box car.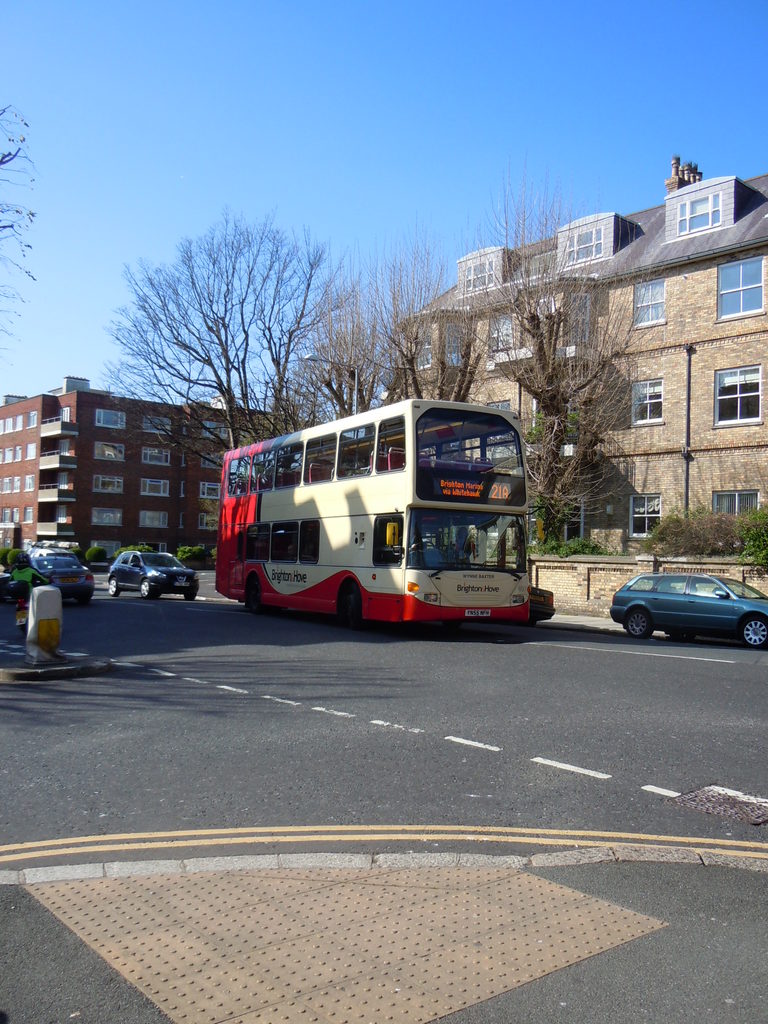
[x1=37, y1=547, x2=95, y2=597].
